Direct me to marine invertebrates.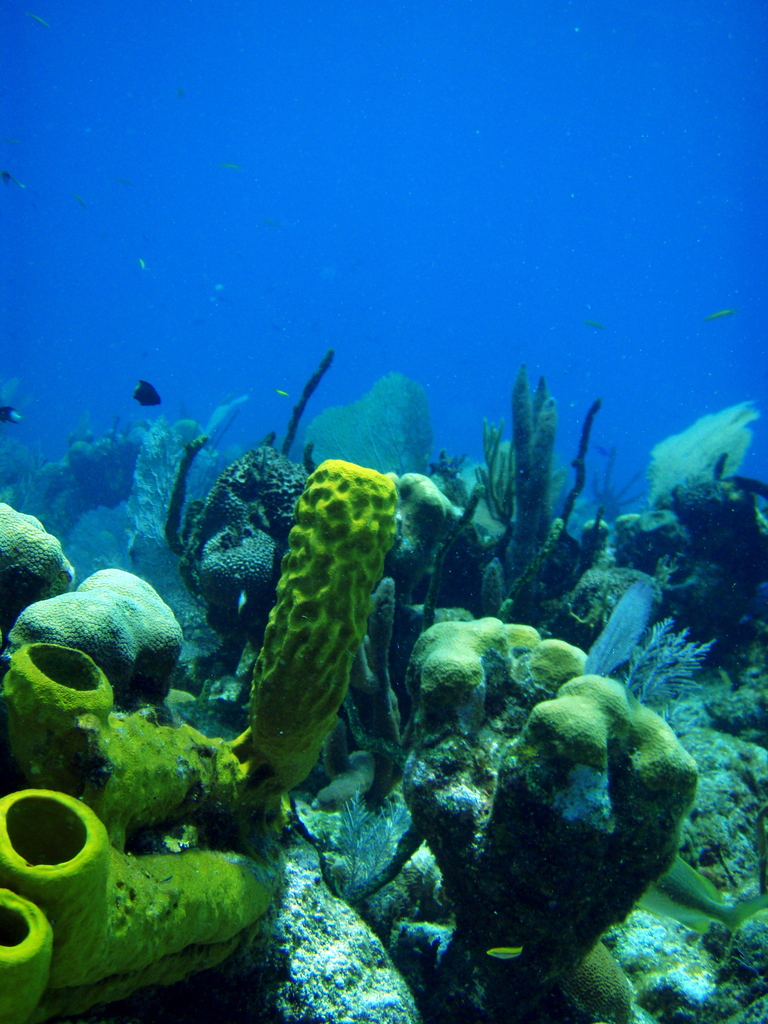
Direction: 175:440:304:659.
